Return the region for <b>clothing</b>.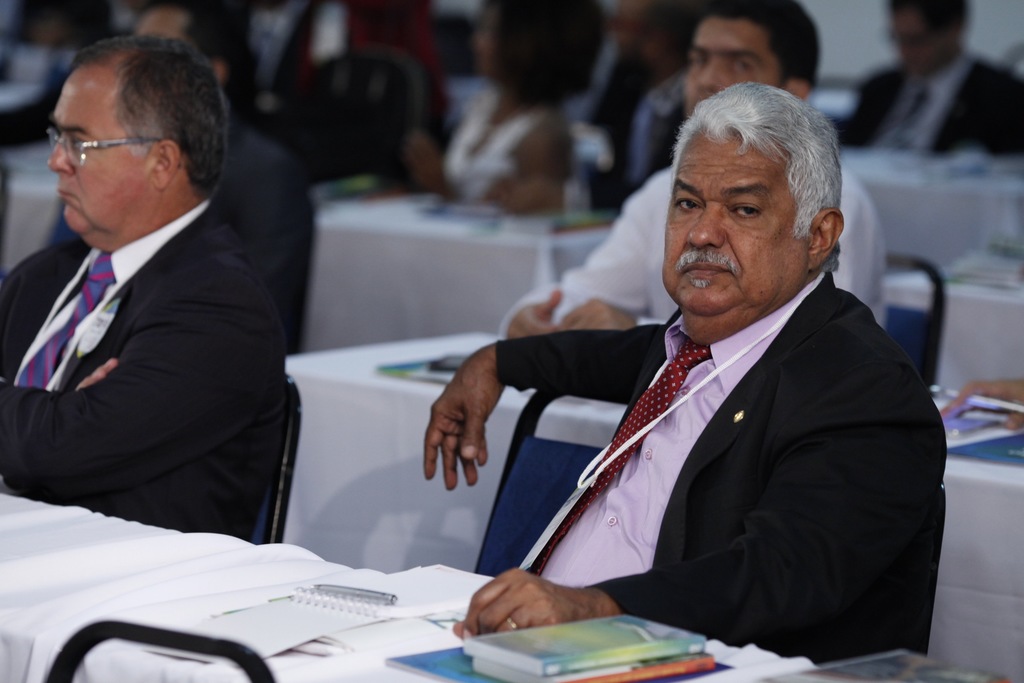
[x1=440, y1=85, x2=542, y2=213].
